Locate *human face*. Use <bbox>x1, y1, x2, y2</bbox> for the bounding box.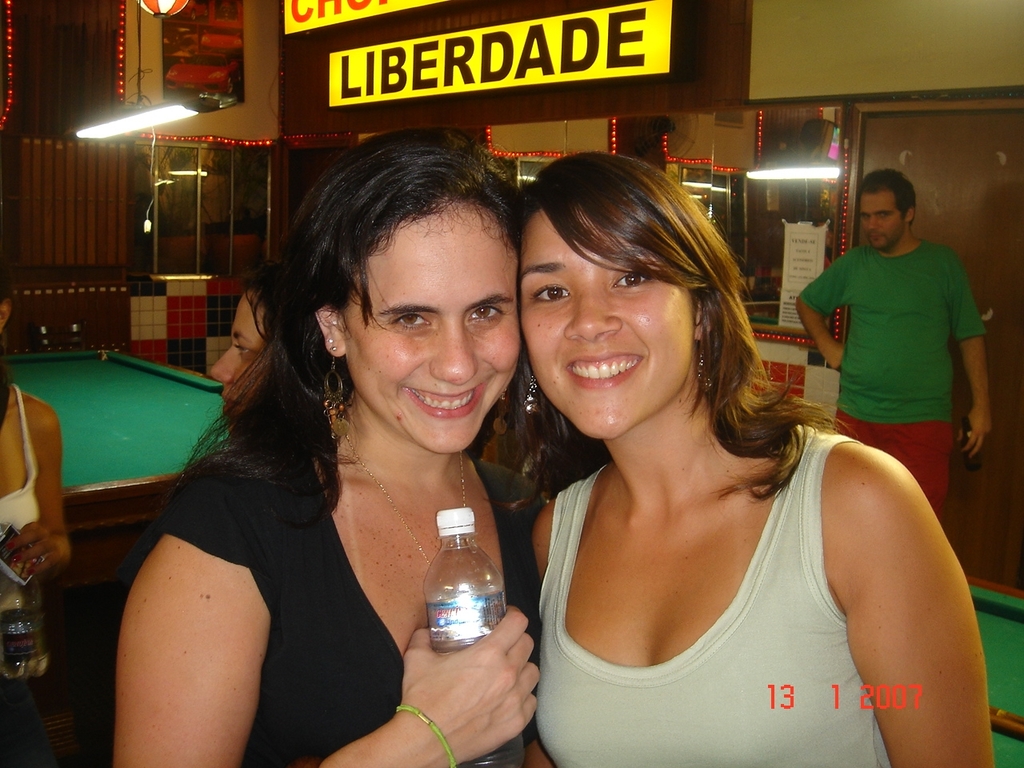
<bbox>862, 194, 905, 246</bbox>.
